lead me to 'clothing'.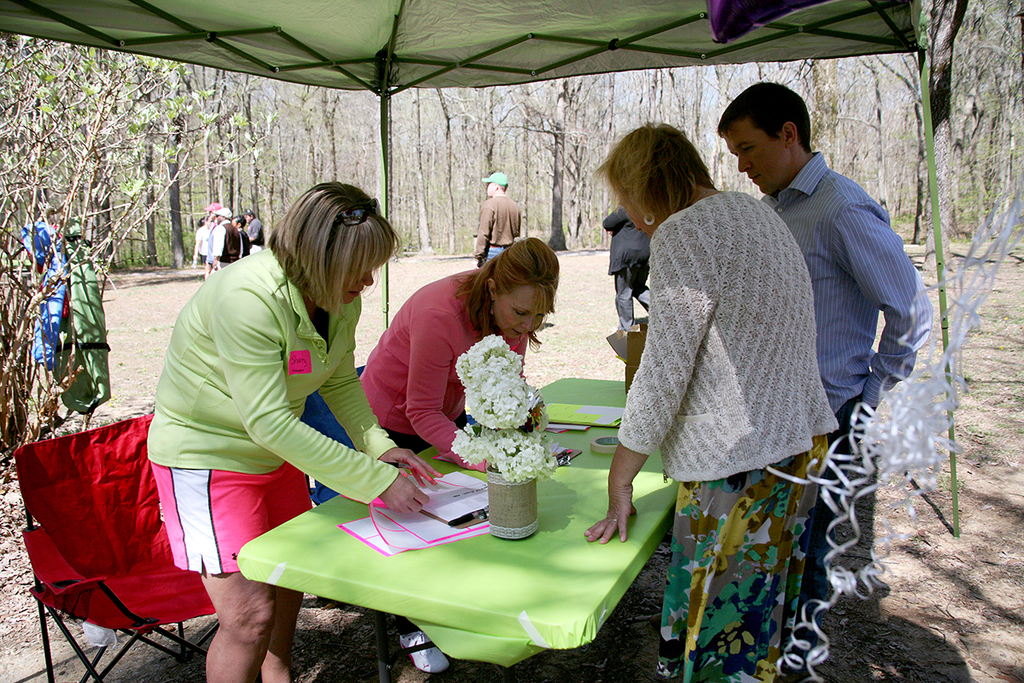
Lead to left=477, top=248, right=501, bottom=260.
